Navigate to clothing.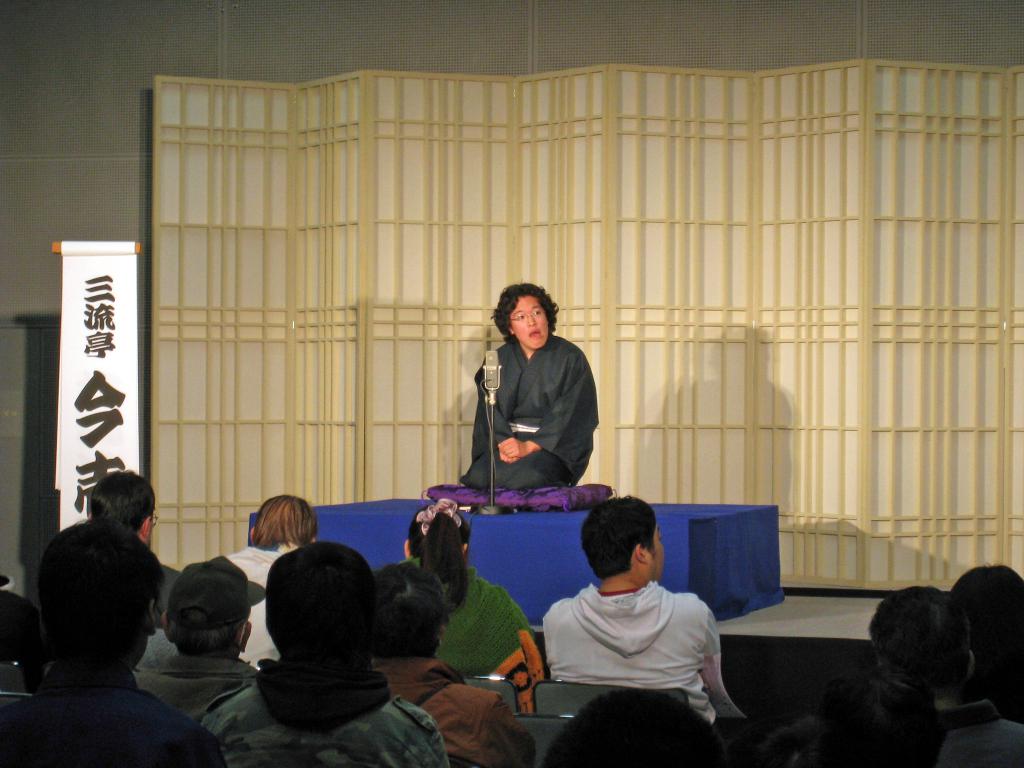
Navigation target: crop(469, 338, 595, 482).
